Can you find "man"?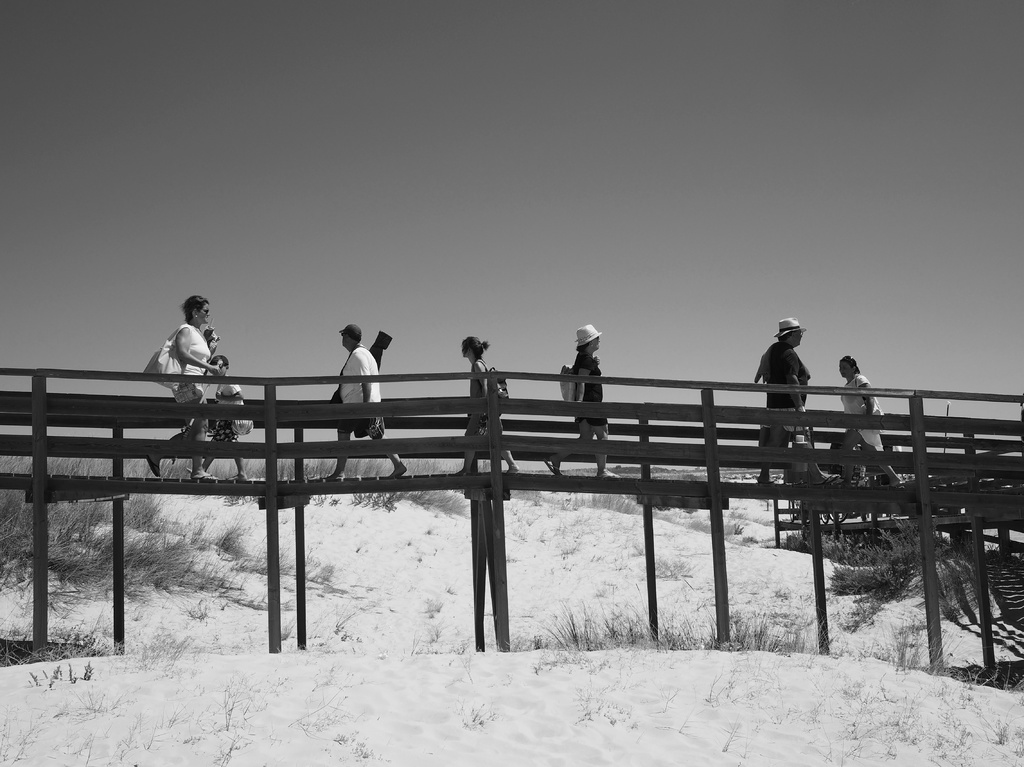
Yes, bounding box: [left=326, top=334, right=419, bottom=485].
